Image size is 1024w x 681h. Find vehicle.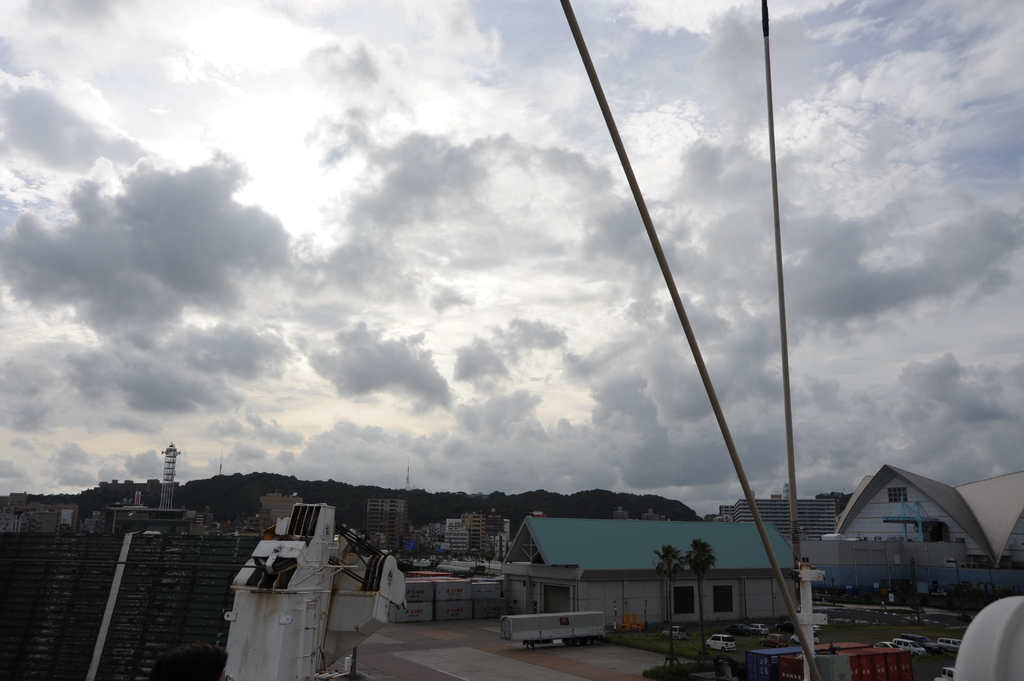
790:631:819:645.
